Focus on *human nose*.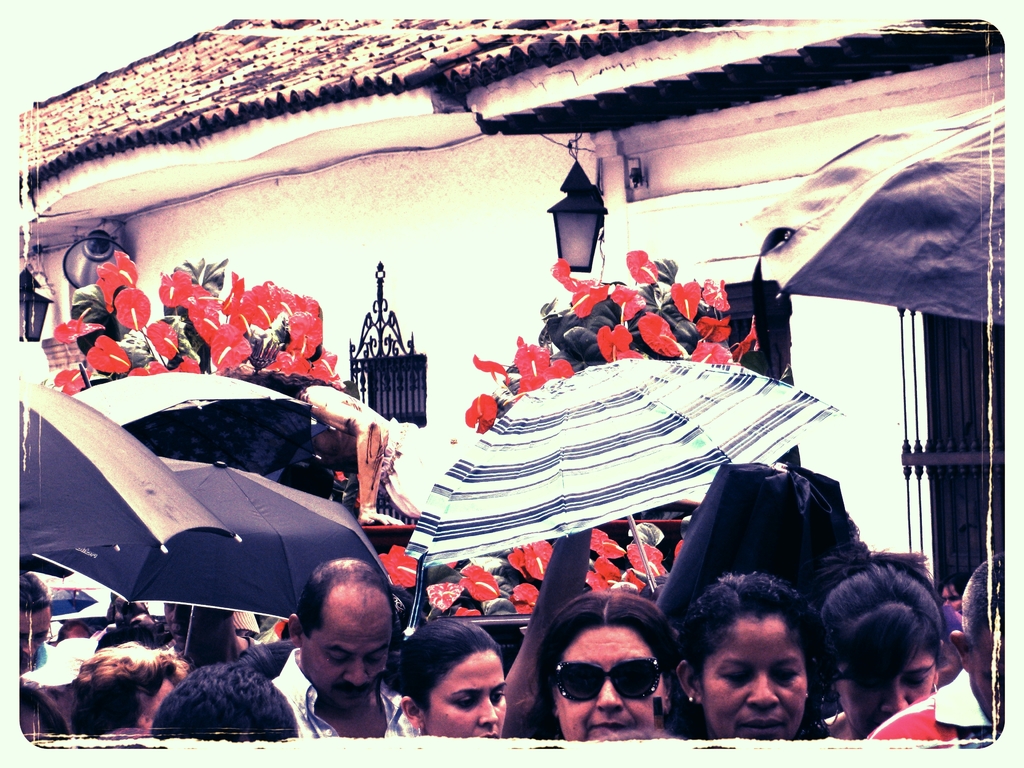
Focused at 881/680/908/713.
